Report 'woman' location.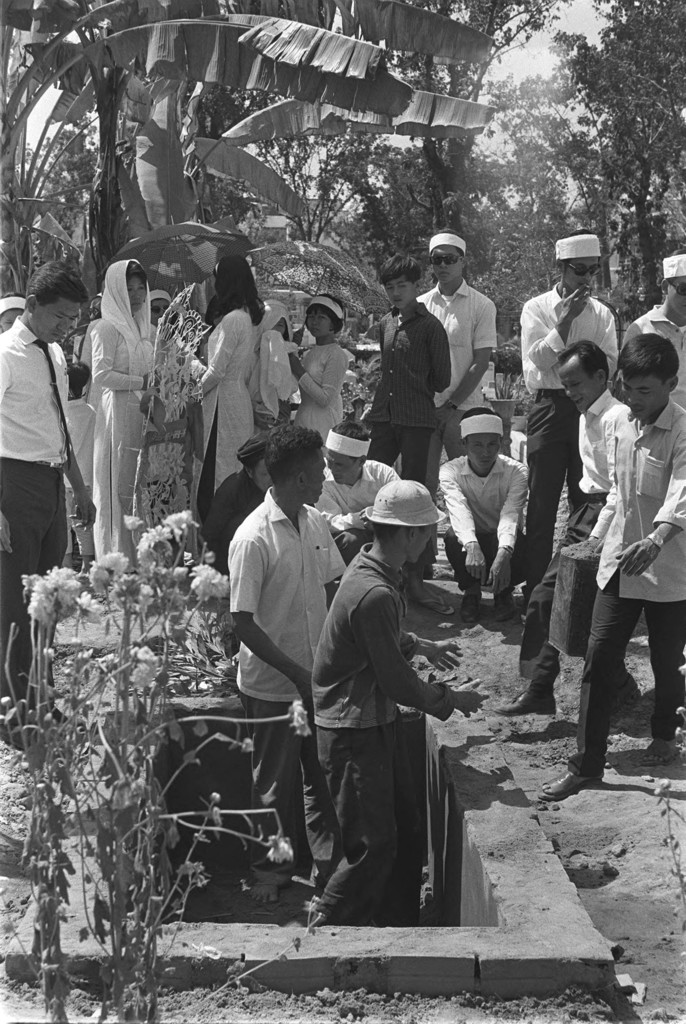
Report: [x1=185, y1=240, x2=259, y2=540].
